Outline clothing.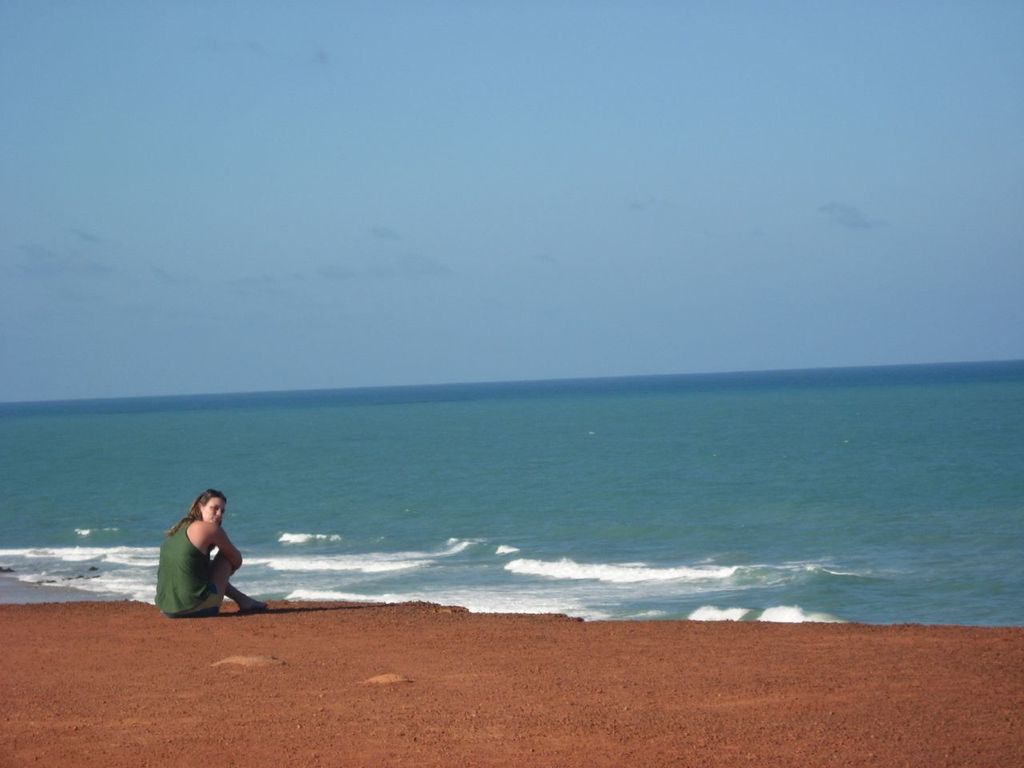
Outline: l=150, t=509, r=246, b=619.
